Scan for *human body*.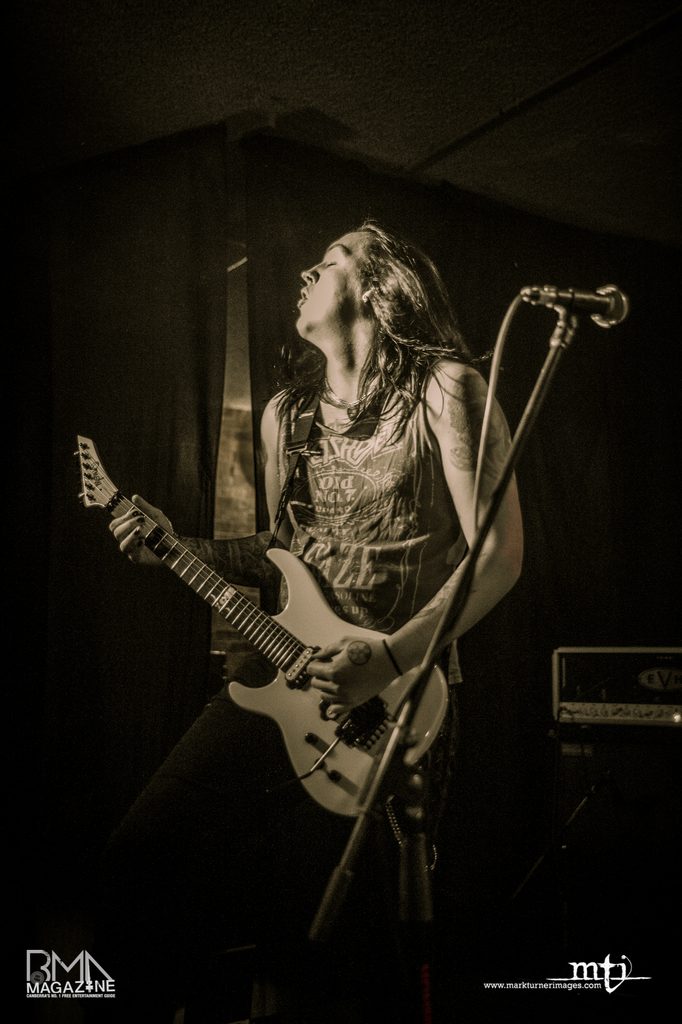
Scan result: box(120, 342, 526, 986).
